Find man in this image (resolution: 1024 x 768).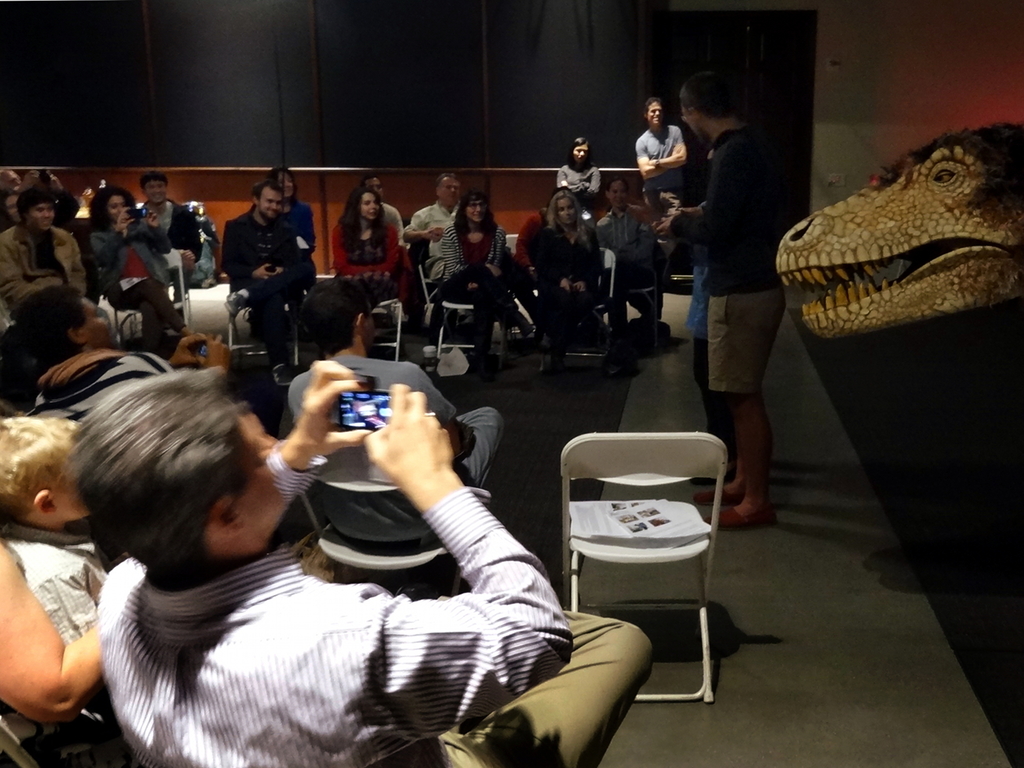
locate(136, 173, 208, 270).
